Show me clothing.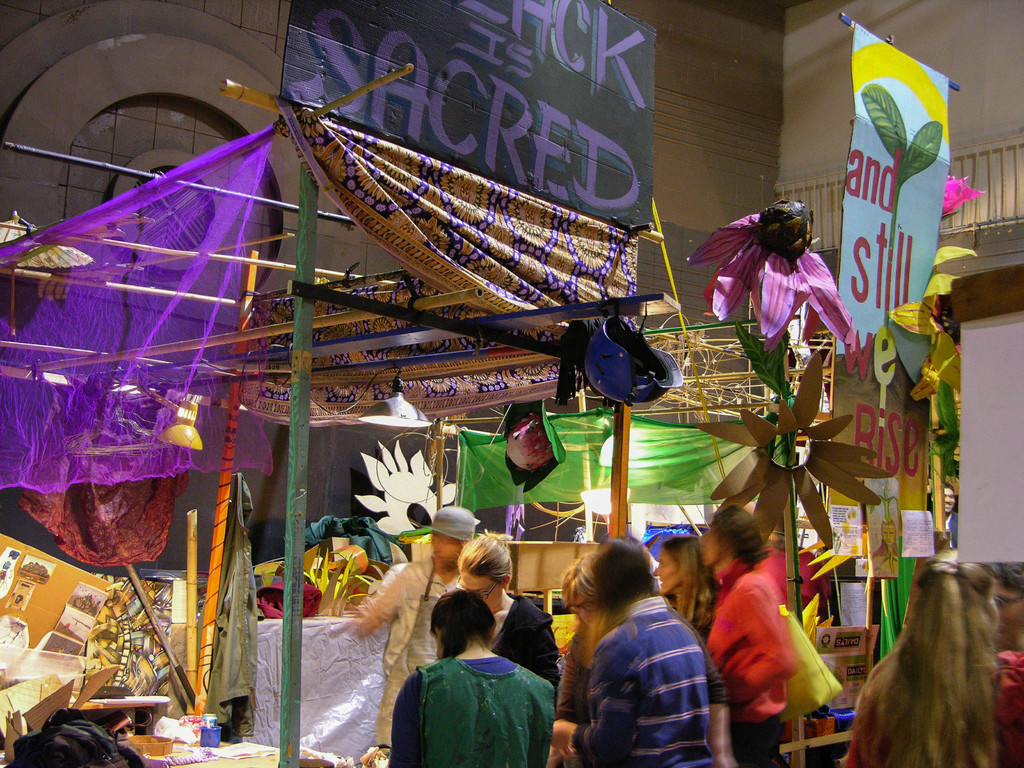
clothing is here: (x1=485, y1=589, x2=560, y2=684).
